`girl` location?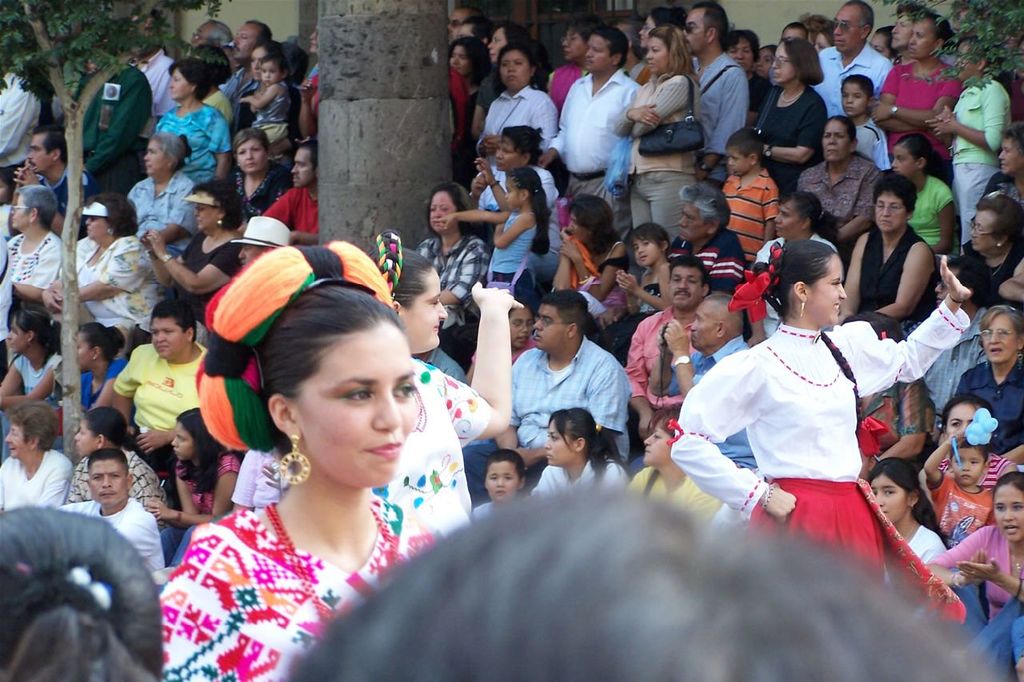
box(80, 323, 125, 416)
